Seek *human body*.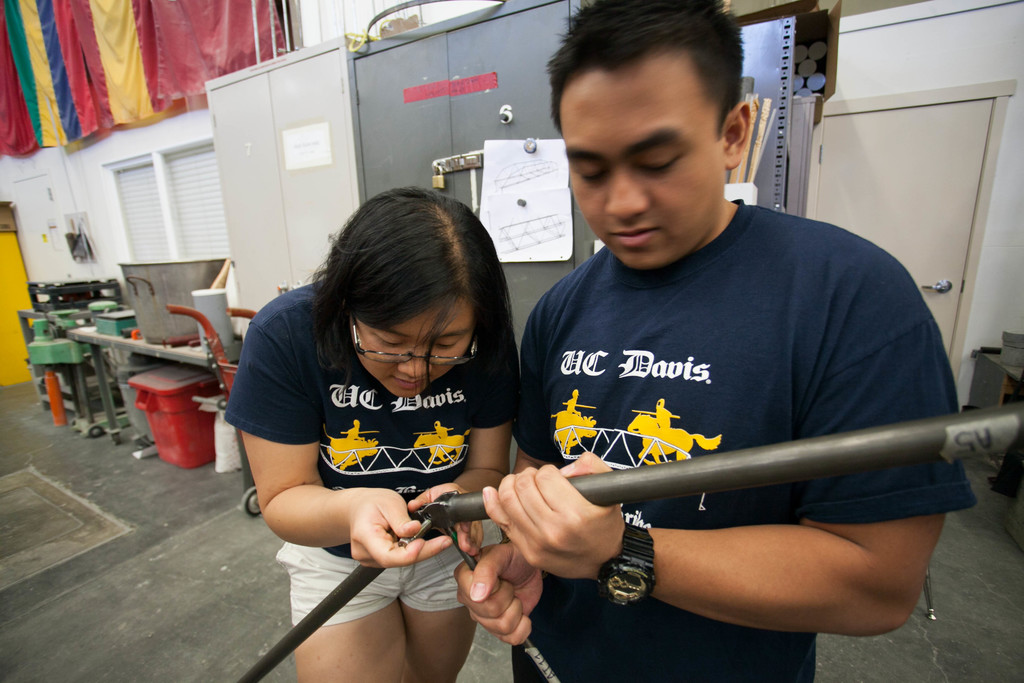
483 0 982 682.
